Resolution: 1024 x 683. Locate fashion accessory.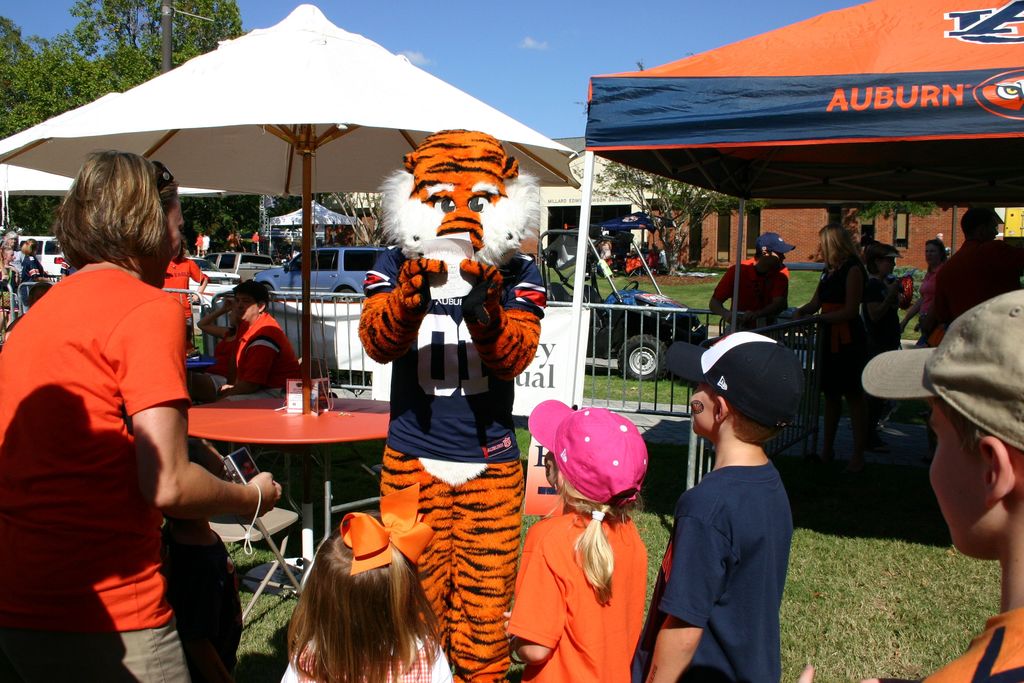
(x1=859, y1=276, x2=1023, y2=454).
